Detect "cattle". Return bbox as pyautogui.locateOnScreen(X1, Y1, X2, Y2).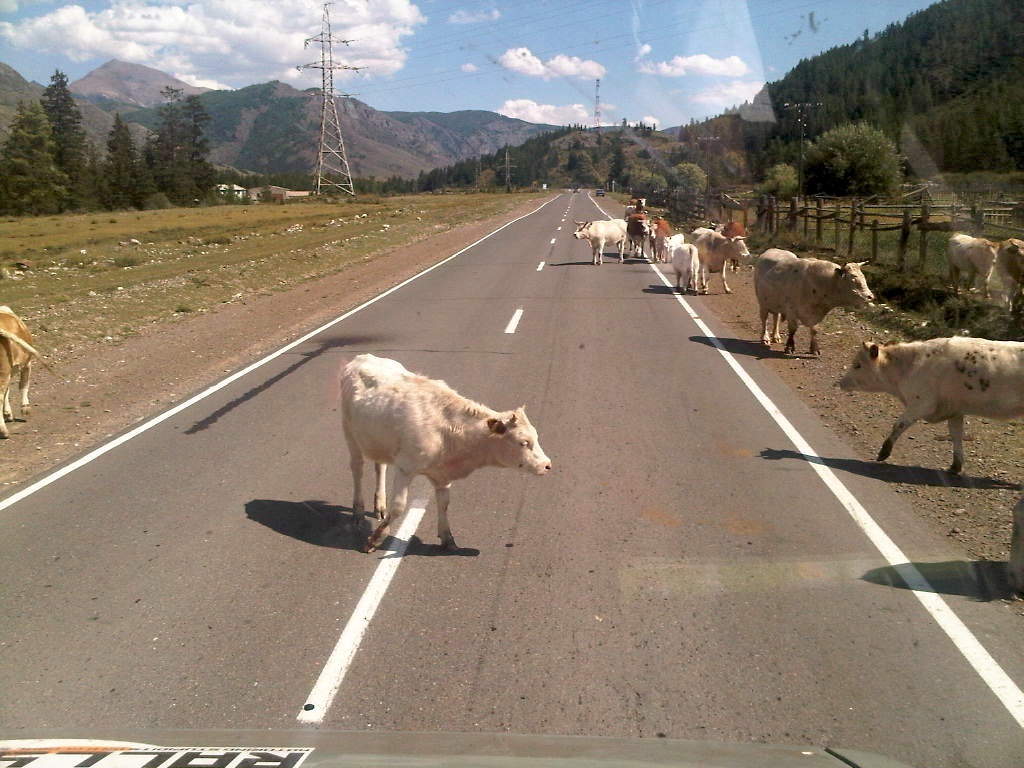
pyautogui.locateOnScreen(663, 230, 686, 260).
